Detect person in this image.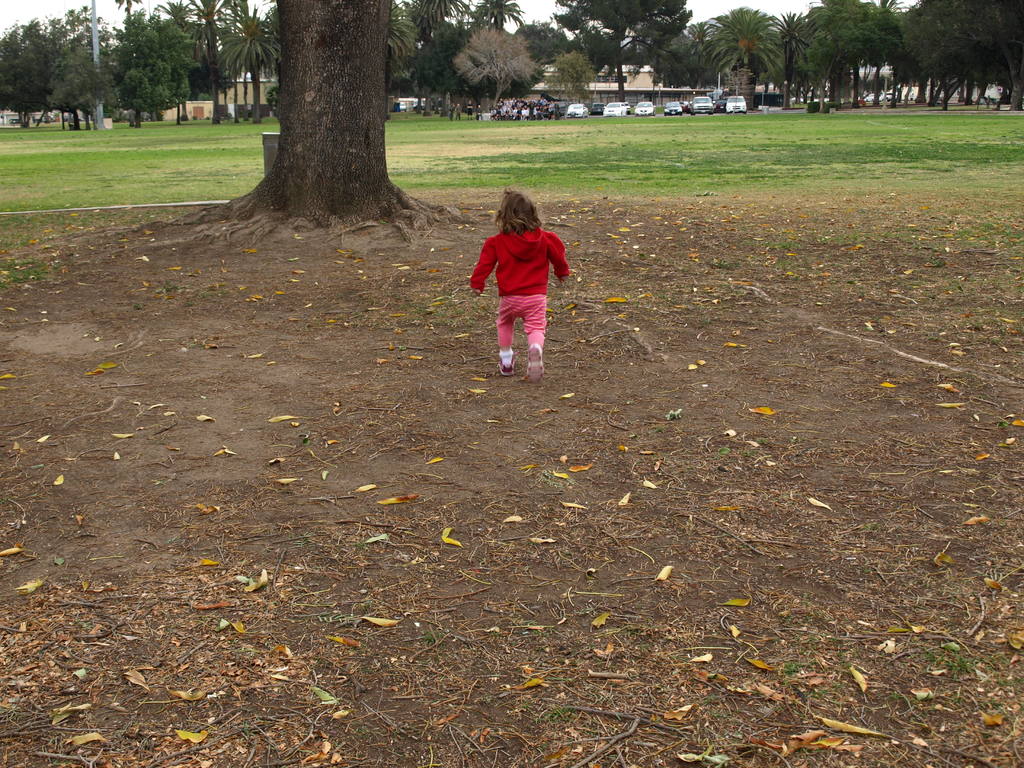
Detection: (x1=467, y1=100, x2=473, y2=121).
